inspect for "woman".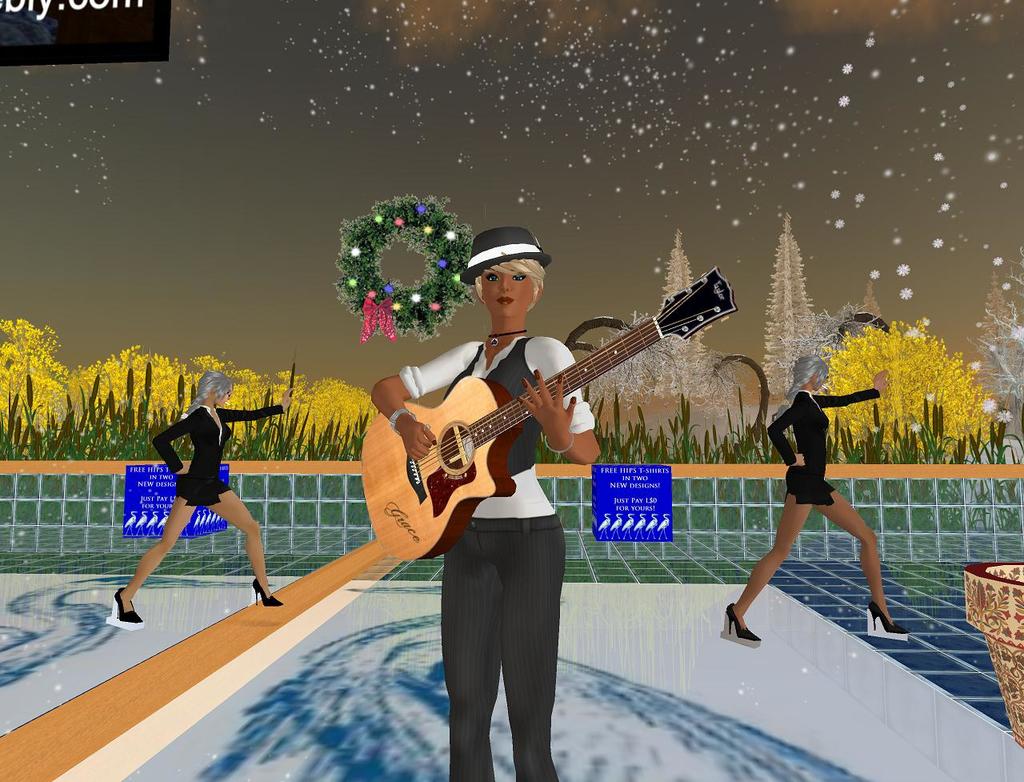
Inspection: 111/368/297/623.
